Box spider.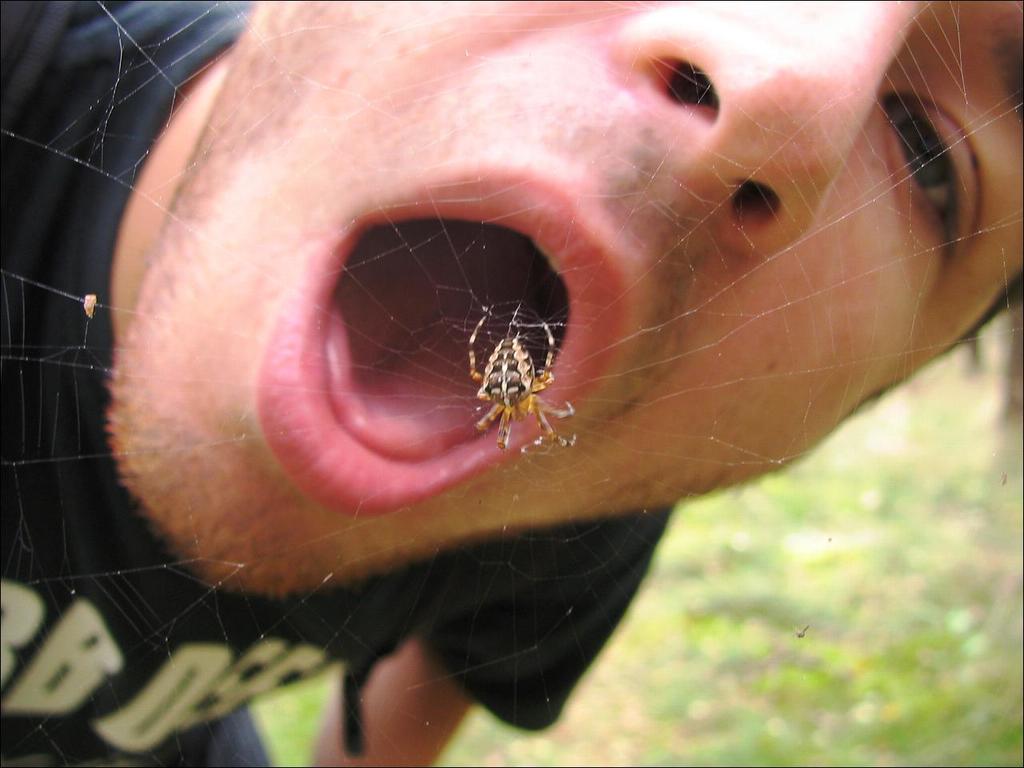
{"left": 462, "top": 303, "right": 586, "bottom": 455}.
